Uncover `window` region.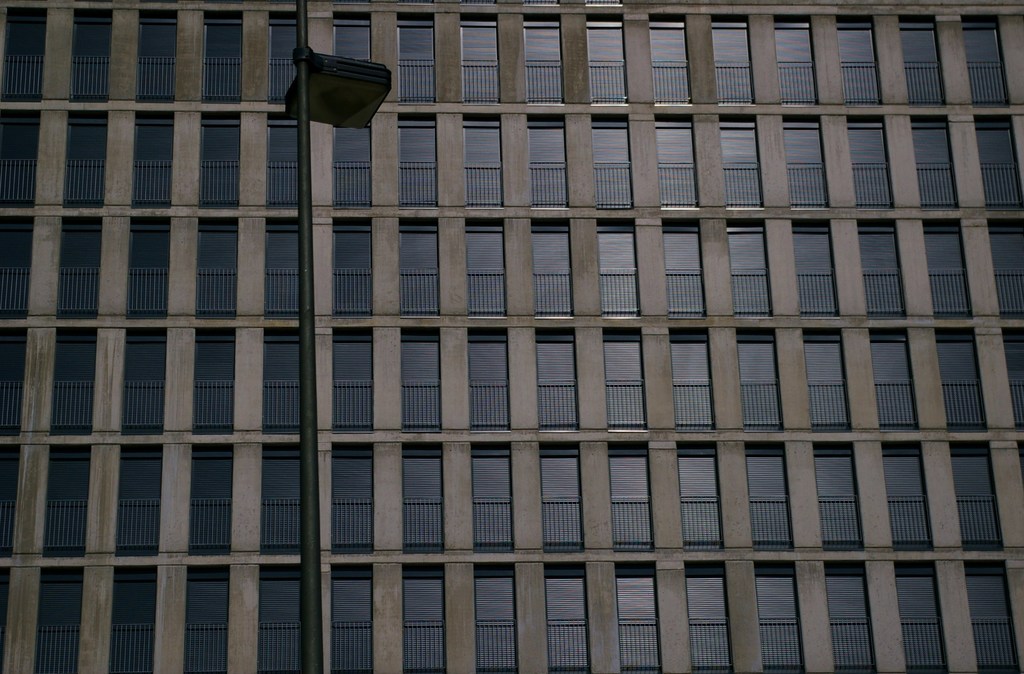
Uncovered: (268,10,300,101).
